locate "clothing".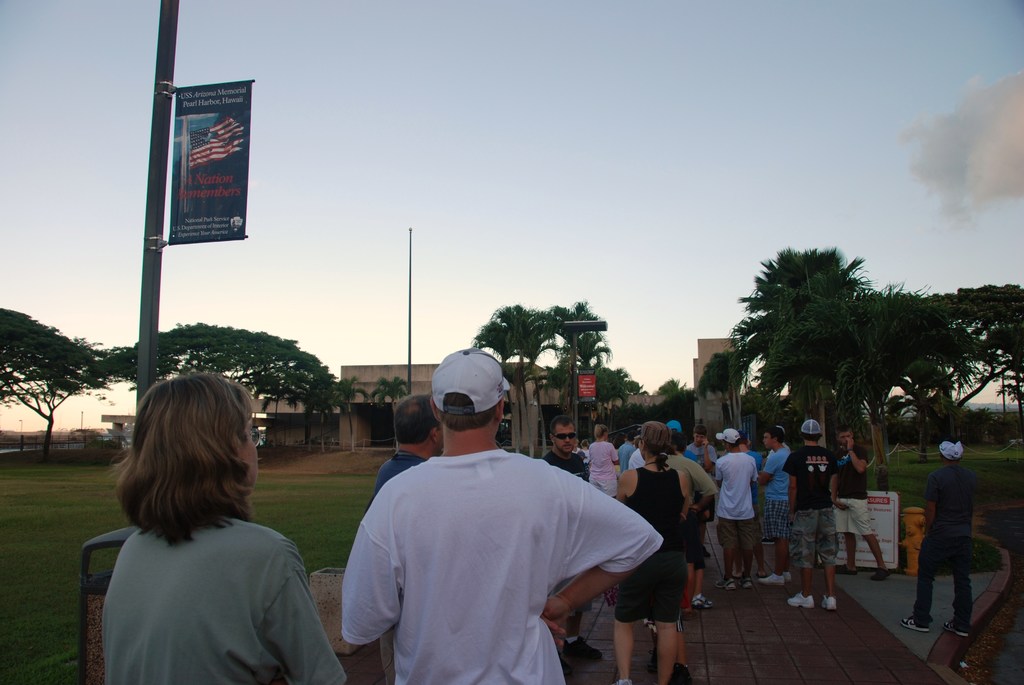
Bounding box: 669:450:721:572.
